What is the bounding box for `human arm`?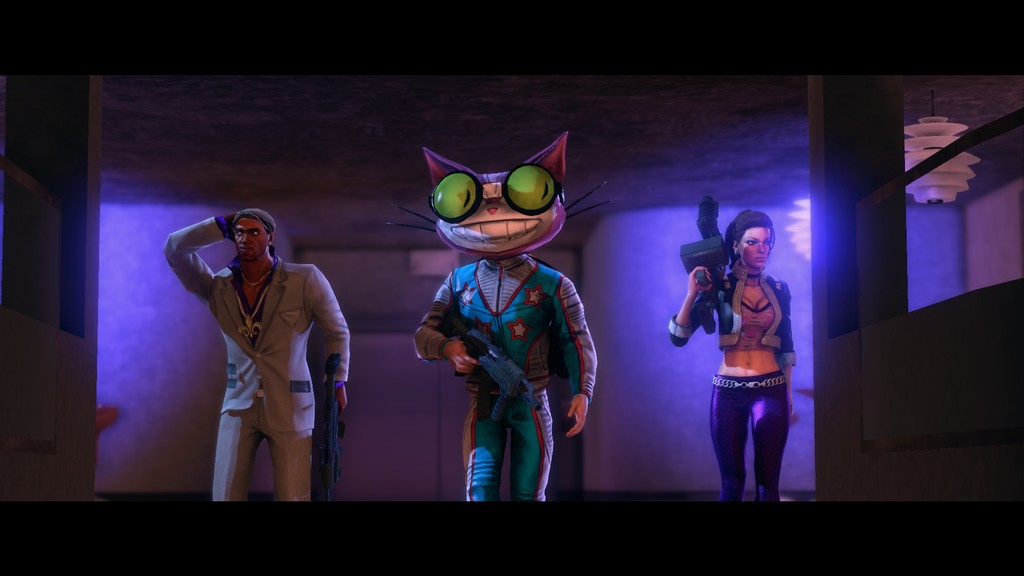
[x1=670, y1=266, x2=708, y2=344].
